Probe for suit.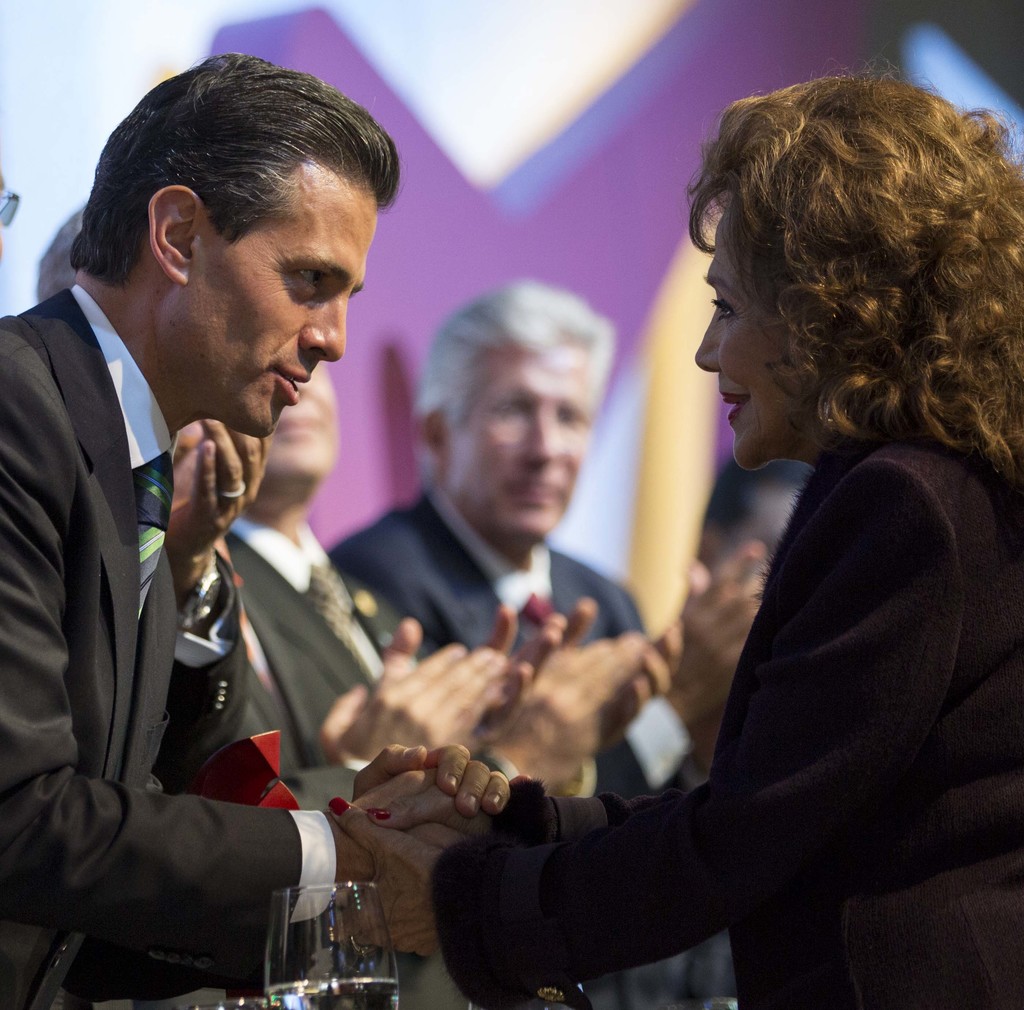
Probe result: {"x1": 228, "y1": 492, "x2": 466, "y2": 1009}.
